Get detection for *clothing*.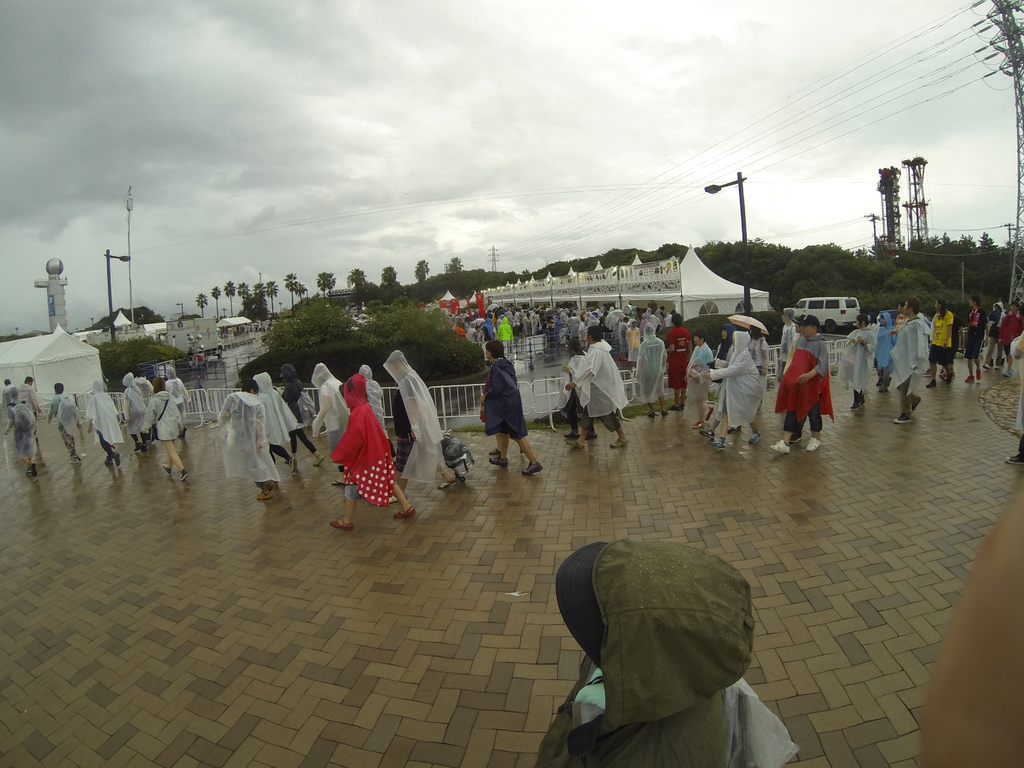
Detection: <region>744, 339, 774, 376</region>.
